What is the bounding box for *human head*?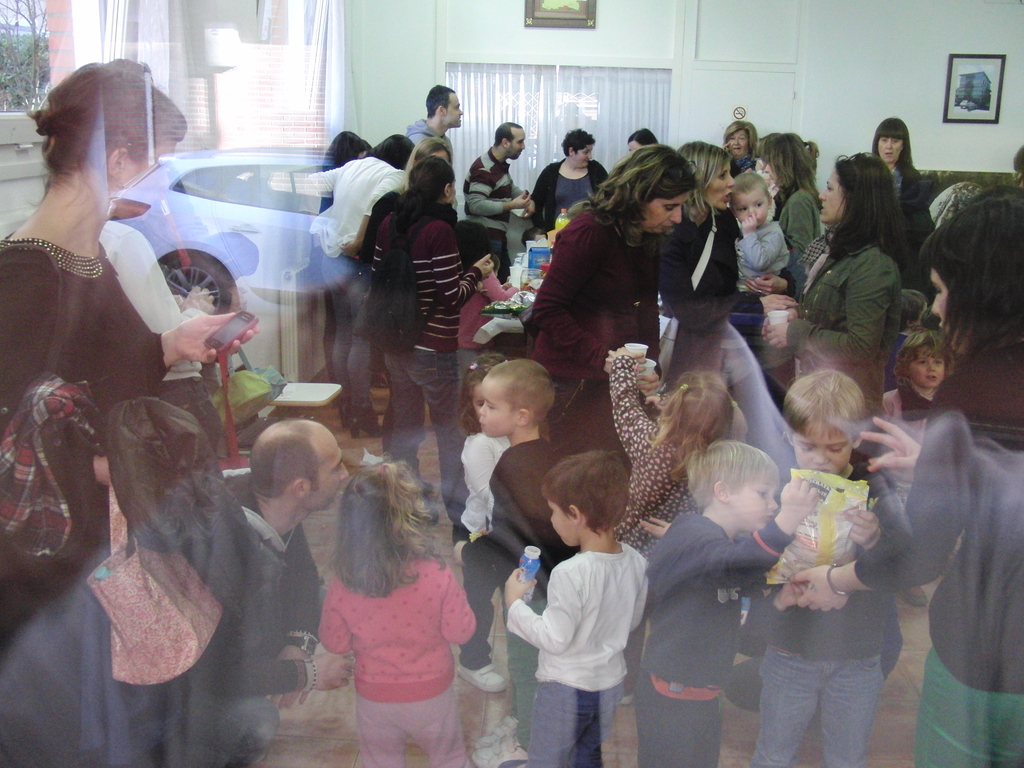
l=228, t=422, r=331, b=527.
